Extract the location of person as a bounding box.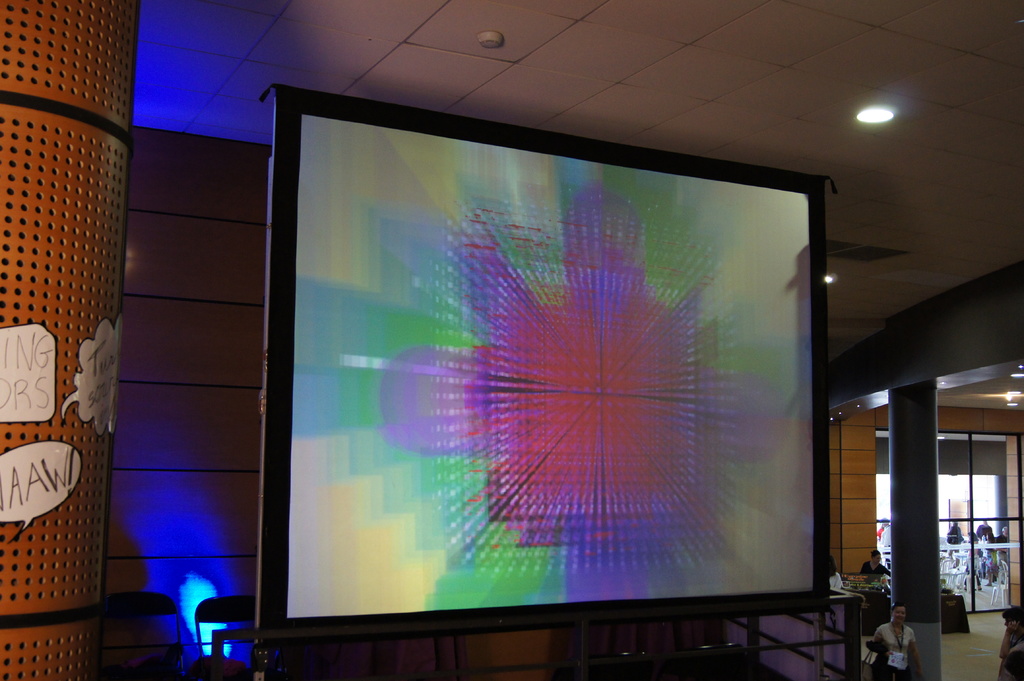
858, 550, 892, 577.
